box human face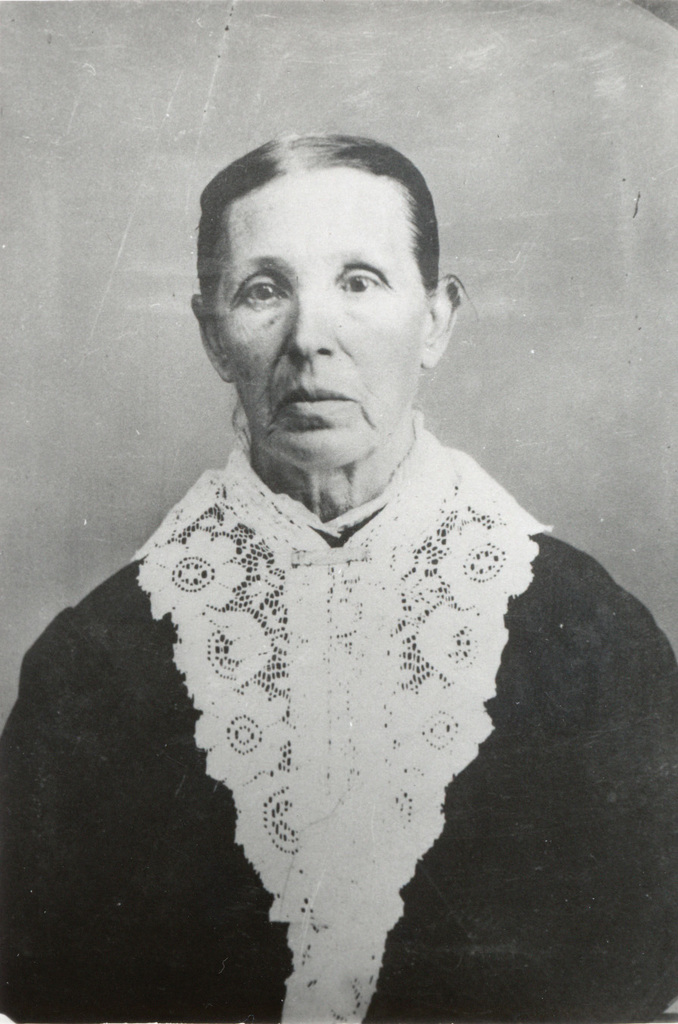
<bbox>215, 174, 421, 469</bbox>
